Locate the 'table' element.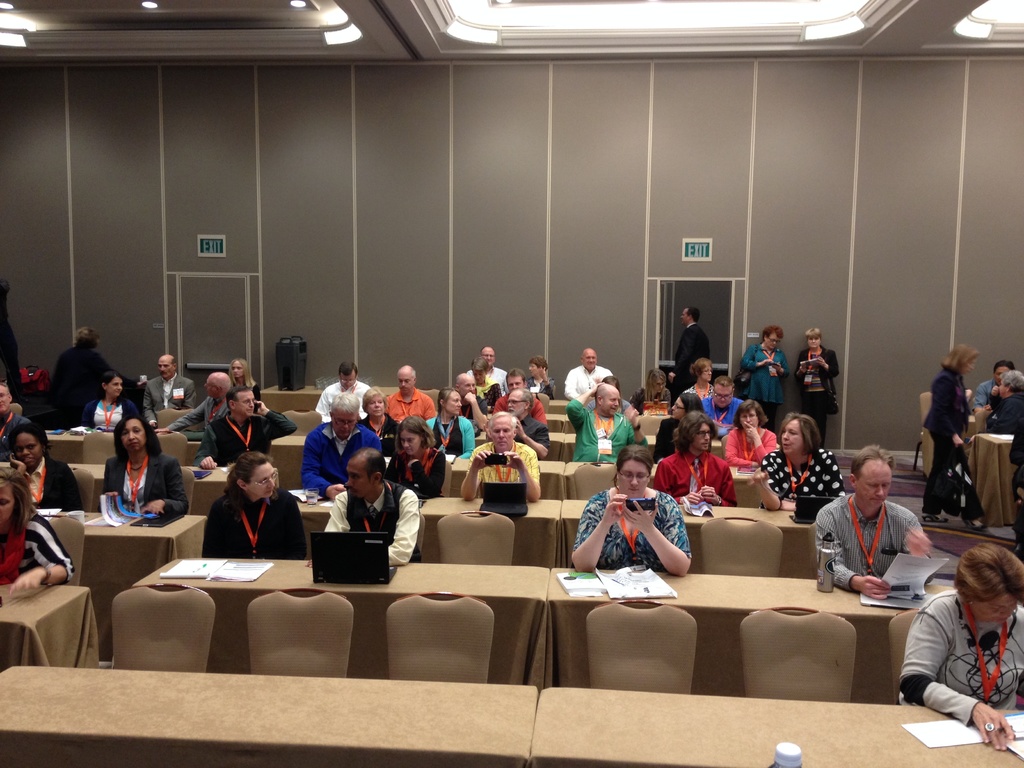
Element bbox: 270/435/314/492.
